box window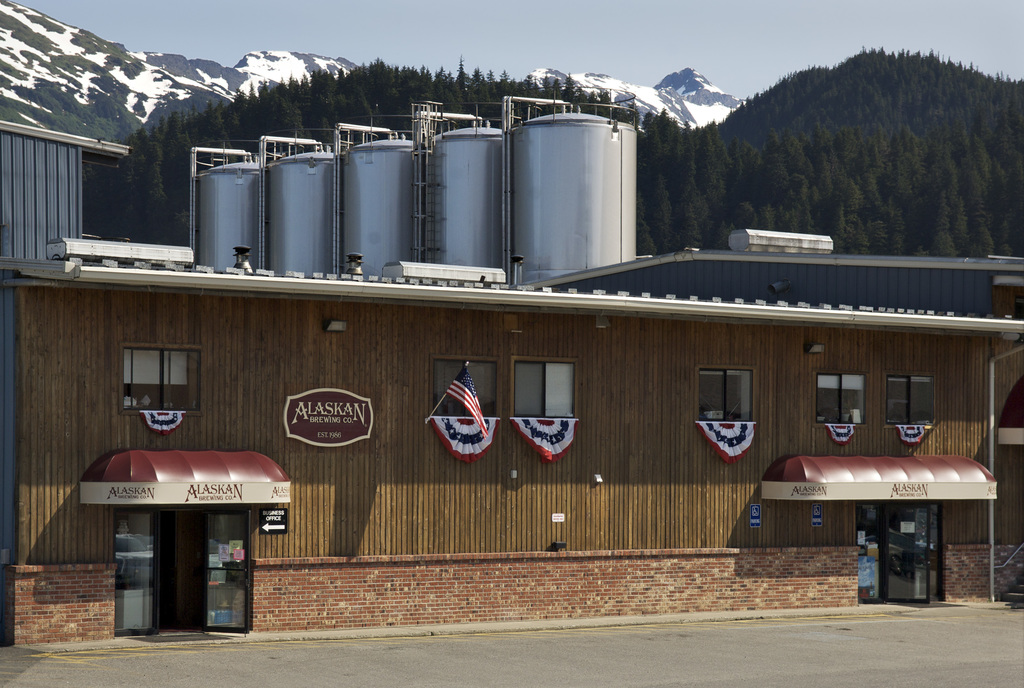
(104,344,187,420)
